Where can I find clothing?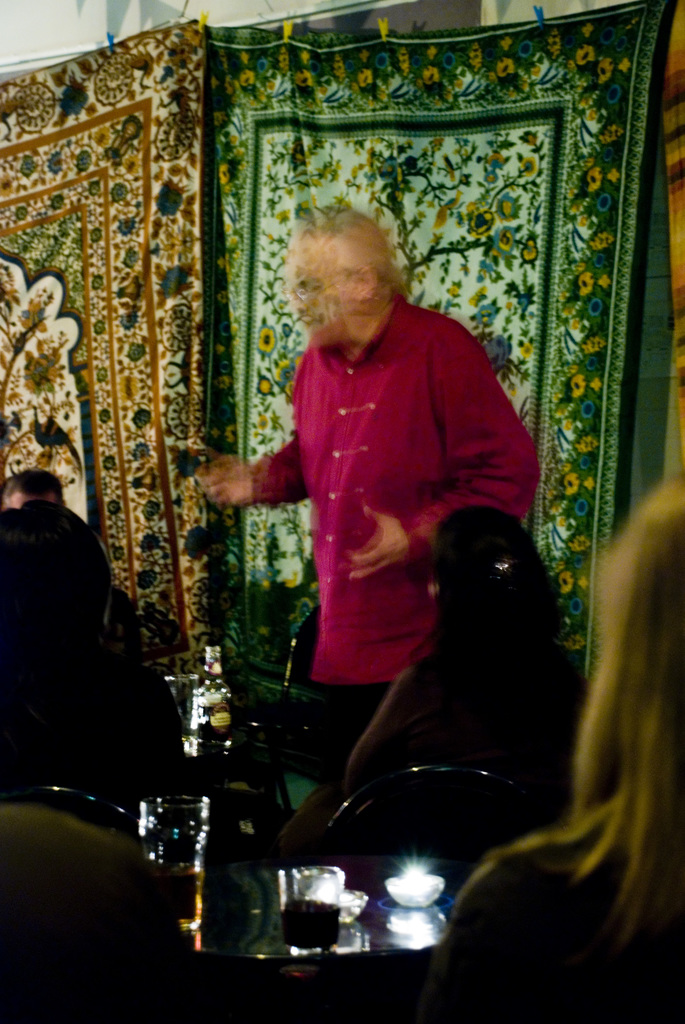
You can find it at Rect(267, 652, 584, 855).
